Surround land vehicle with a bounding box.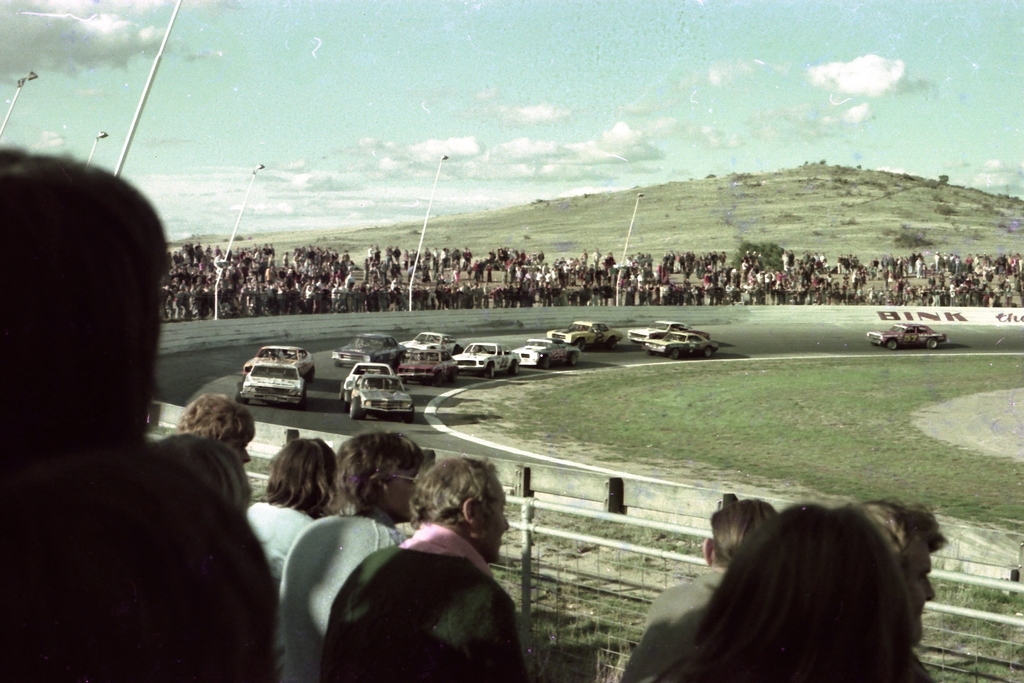
BBox(653, 334, 712, 358).
